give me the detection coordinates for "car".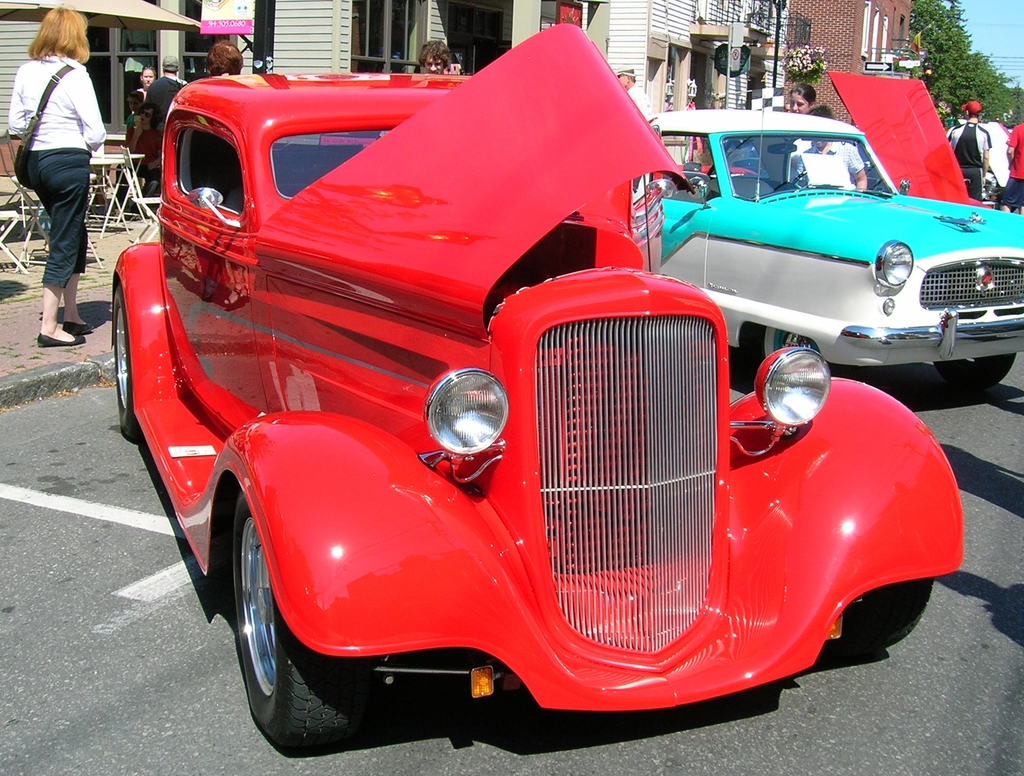
635,109,1023,386.
